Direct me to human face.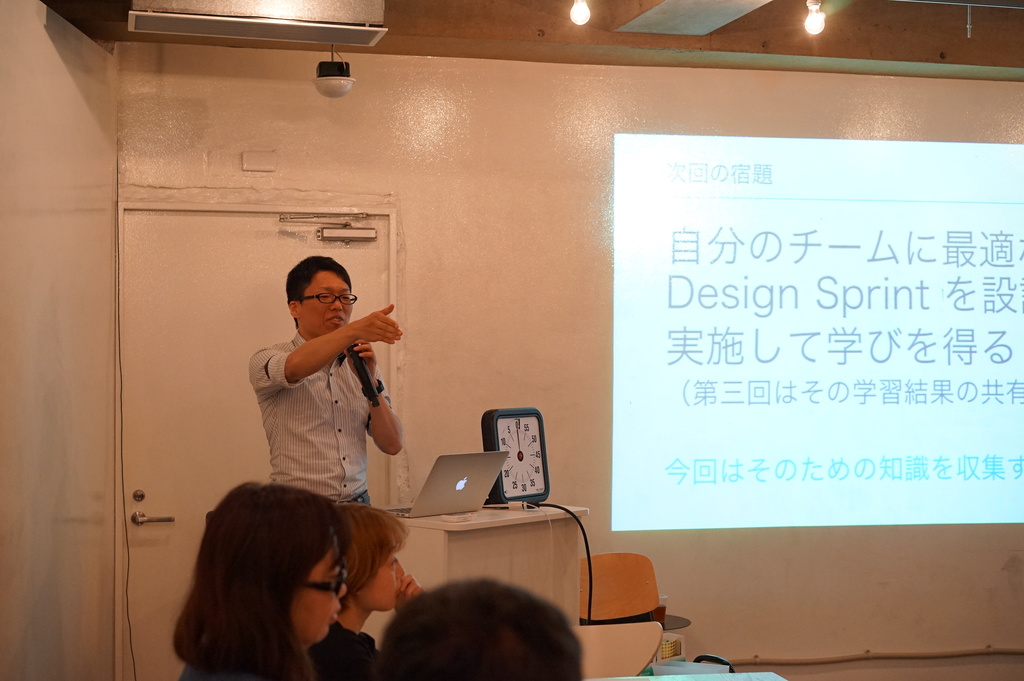
Direction: detection(292, 547, 346, 639).
